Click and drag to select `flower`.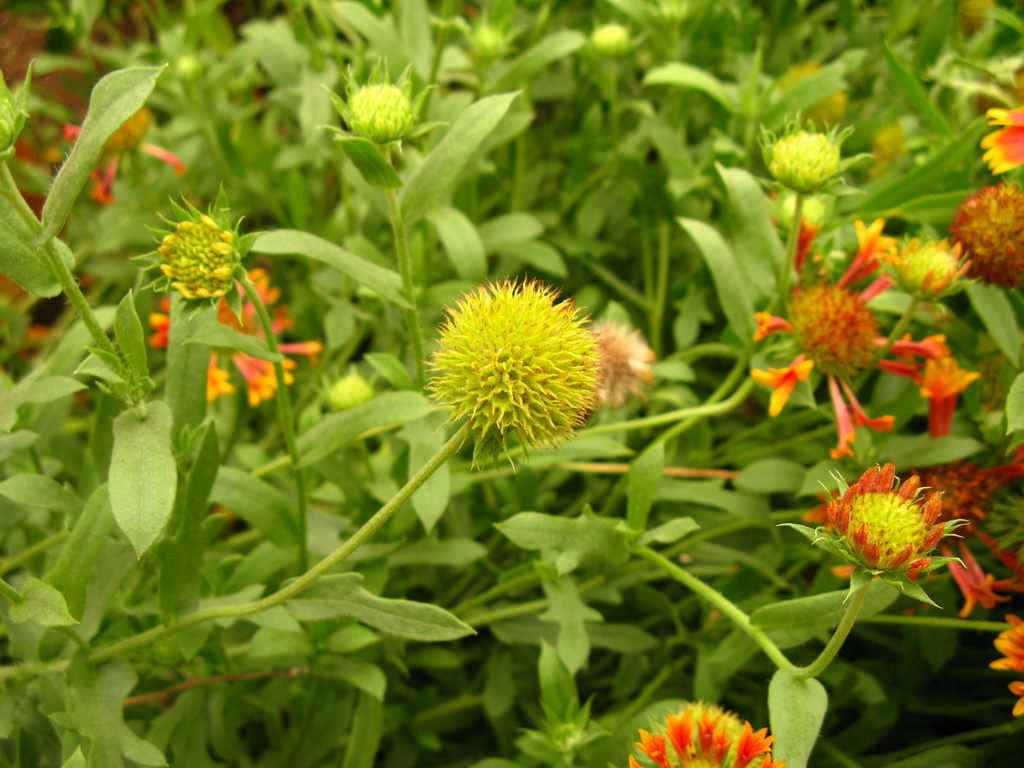
Selection: box(985, 95, 1023, 176).
